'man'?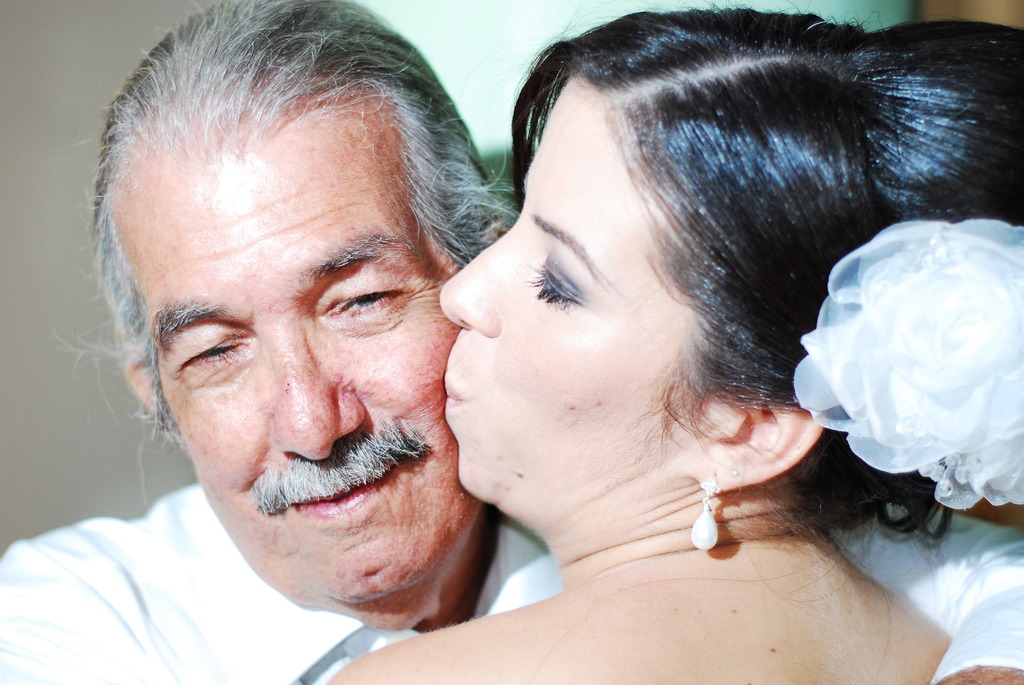
box(0, 0, 1023, 684)
